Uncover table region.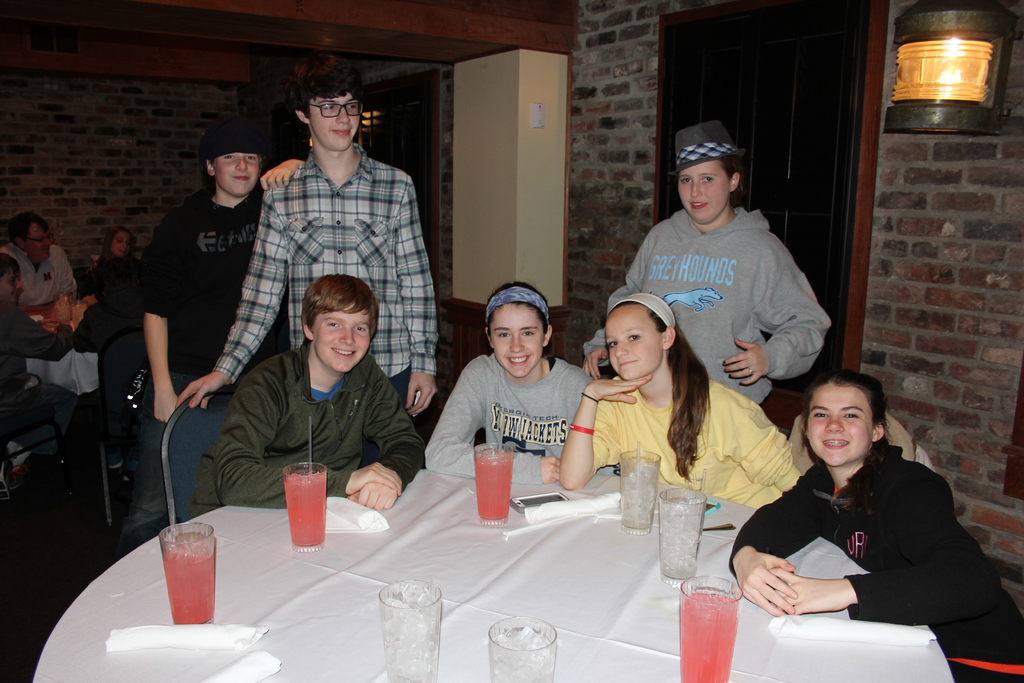
Uncovered: select_region(36, 434, 969, 682).
